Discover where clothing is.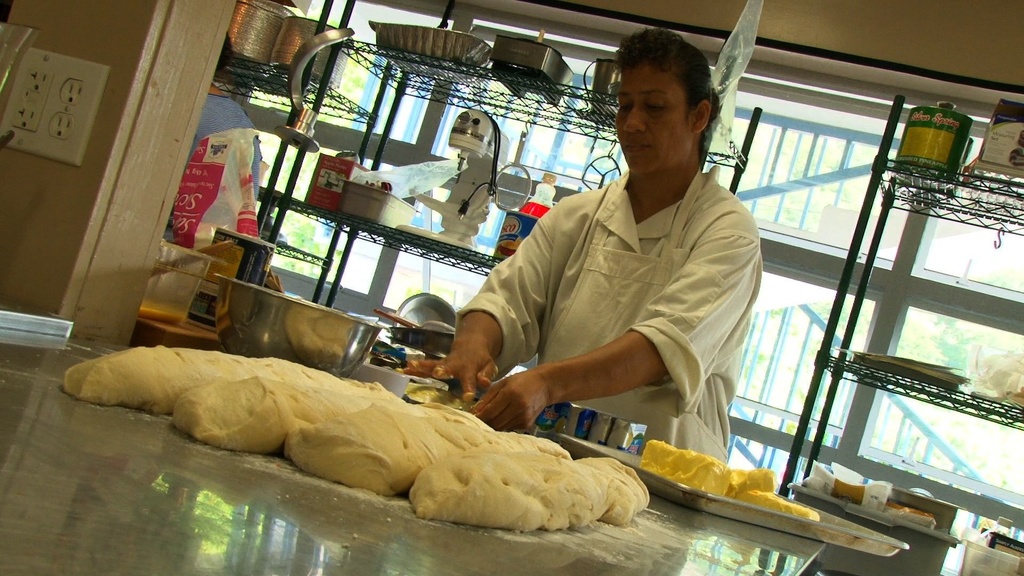
Discovered at bbox(454, 164, 764, 456).
